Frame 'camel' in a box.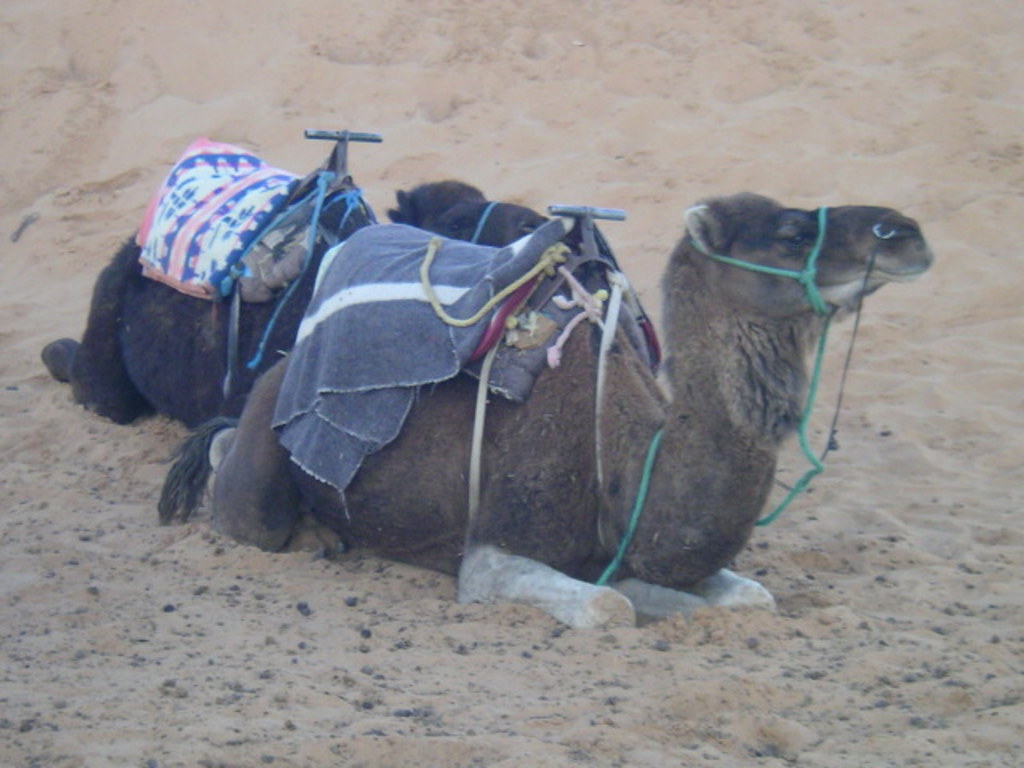
region(154, 190, 939, 629).
